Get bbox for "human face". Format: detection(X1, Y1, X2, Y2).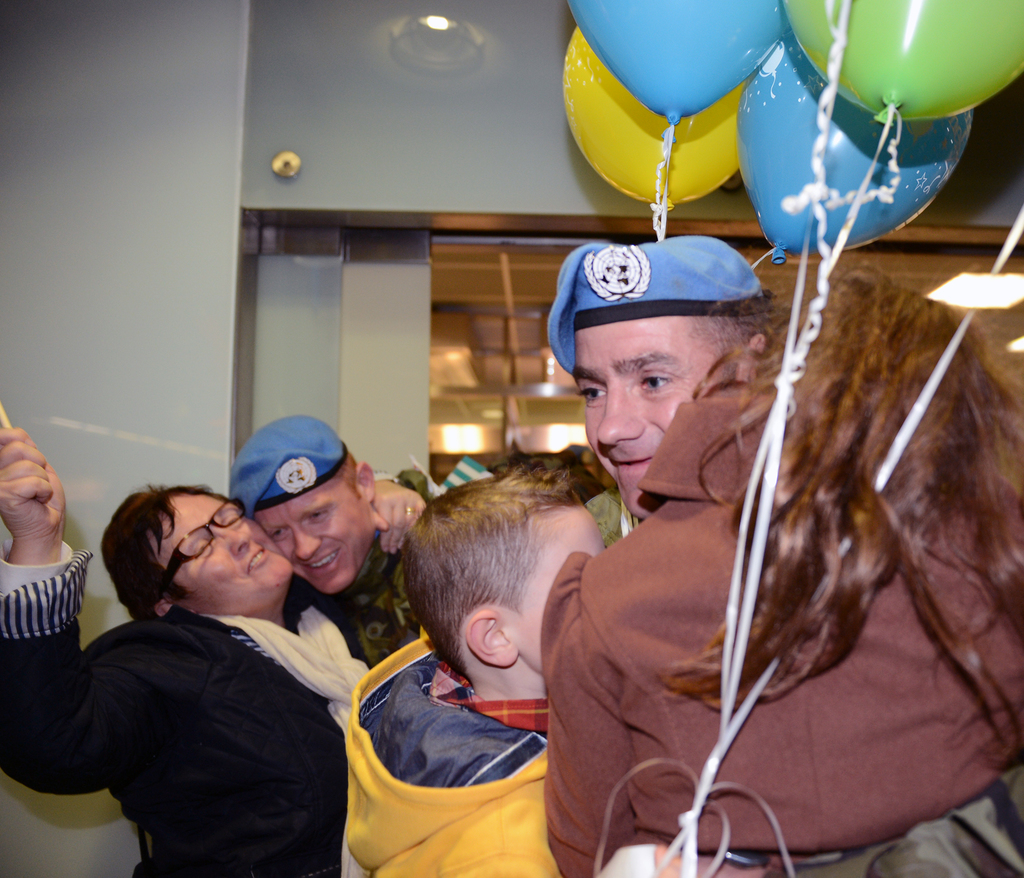
detection(262, 481, 372, 597).
